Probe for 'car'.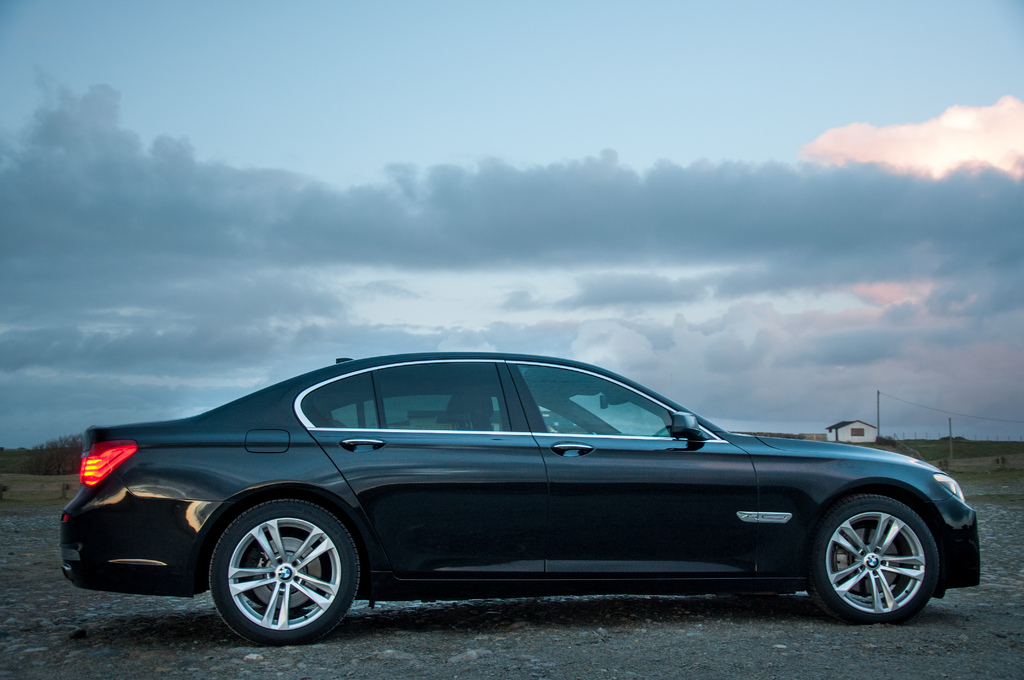
Probe result: (left=61, top=349, right=982, bottom=651).
